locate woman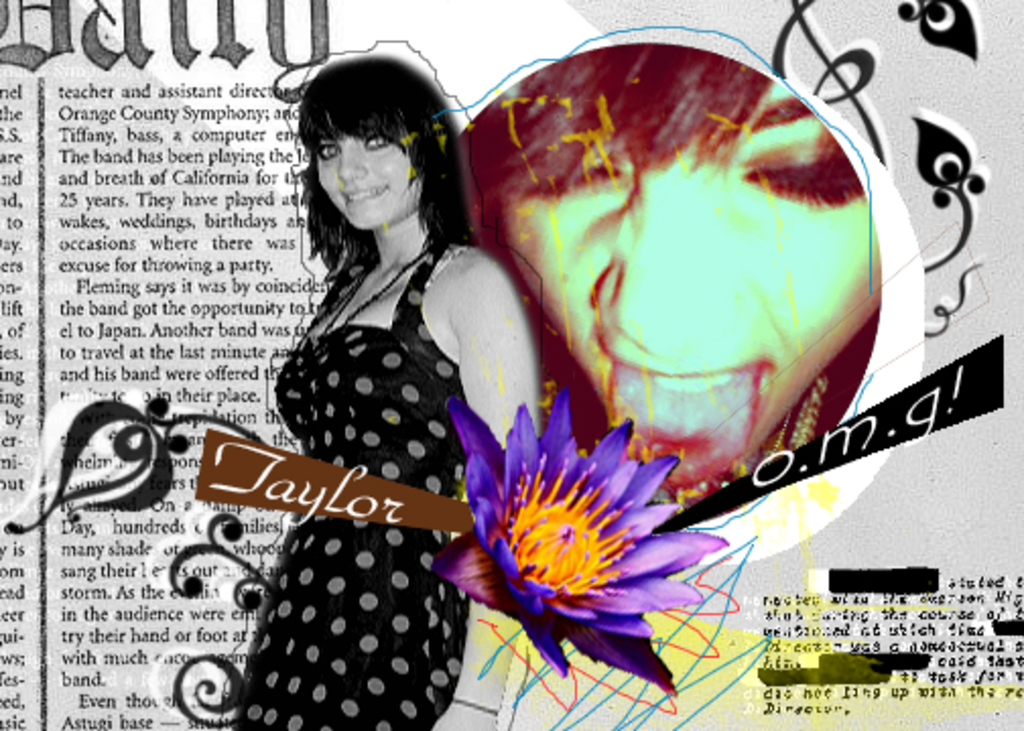
rect(228, 55, 496, 729)
